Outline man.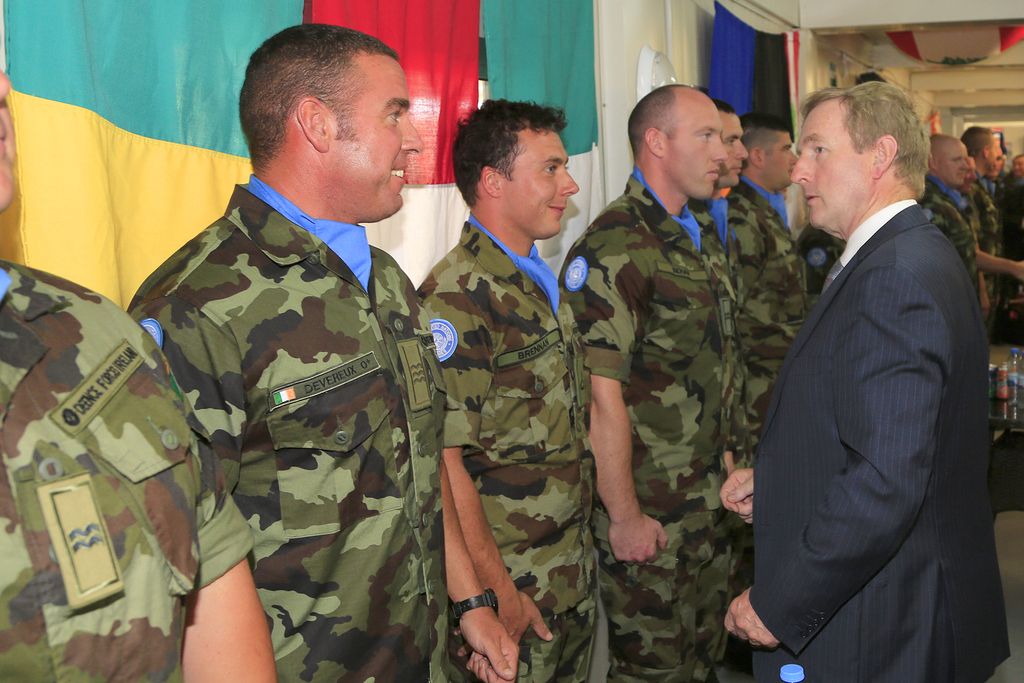
Outline: 417 99 602 682.
